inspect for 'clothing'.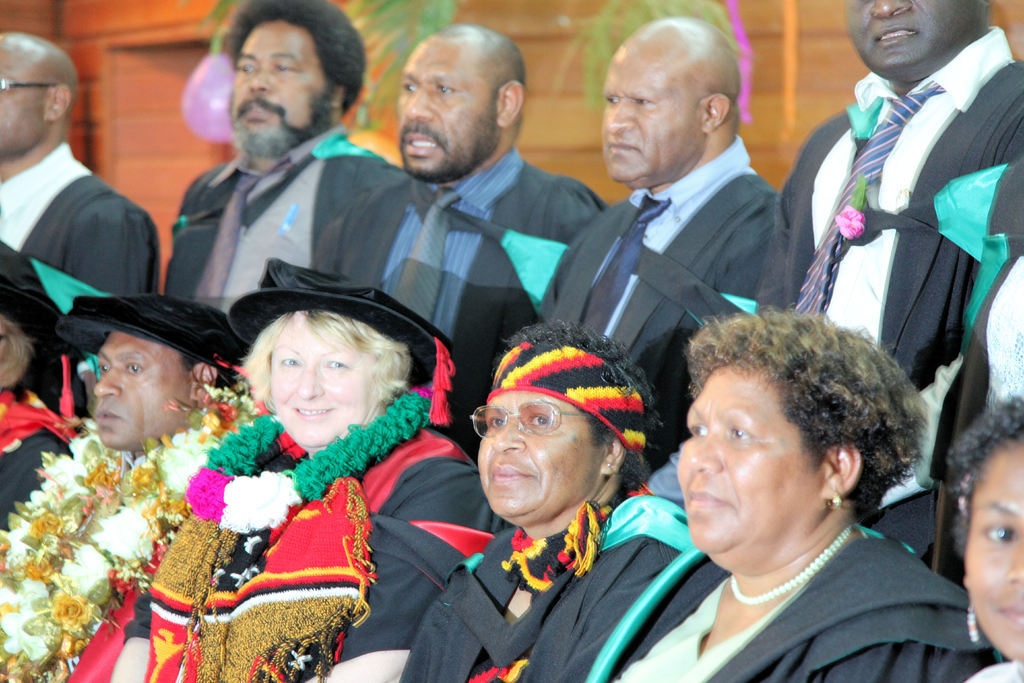
Inspection: select_region(772, 17, 1023, 552).
